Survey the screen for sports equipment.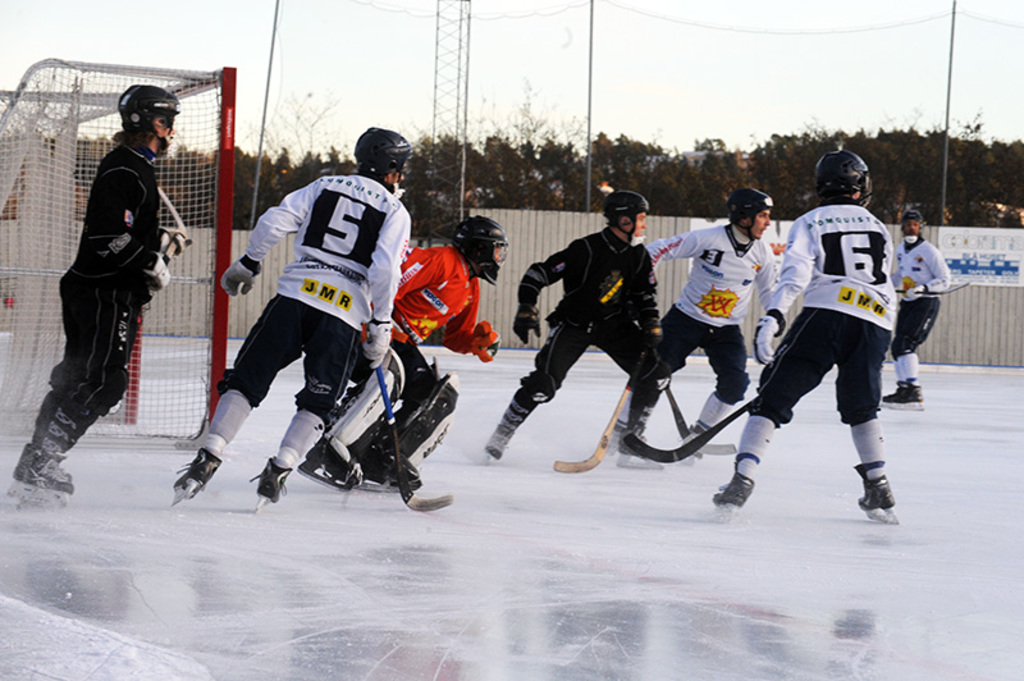
Survey found: locate(118, 83, 183, 151).
